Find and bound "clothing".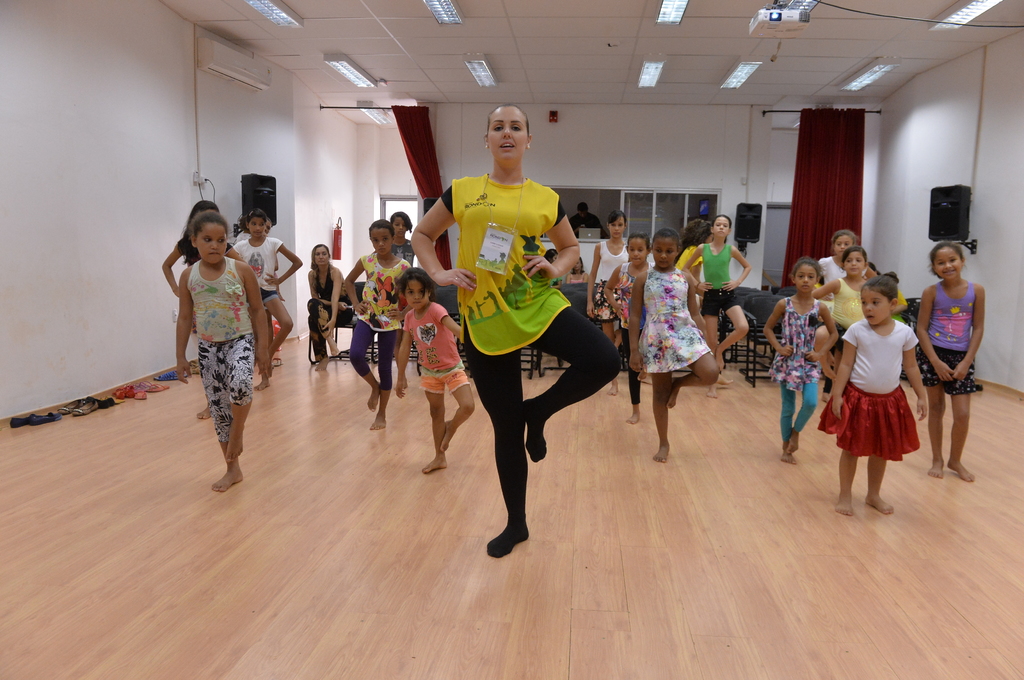
Bound: box(816, 318, 920, 462).
